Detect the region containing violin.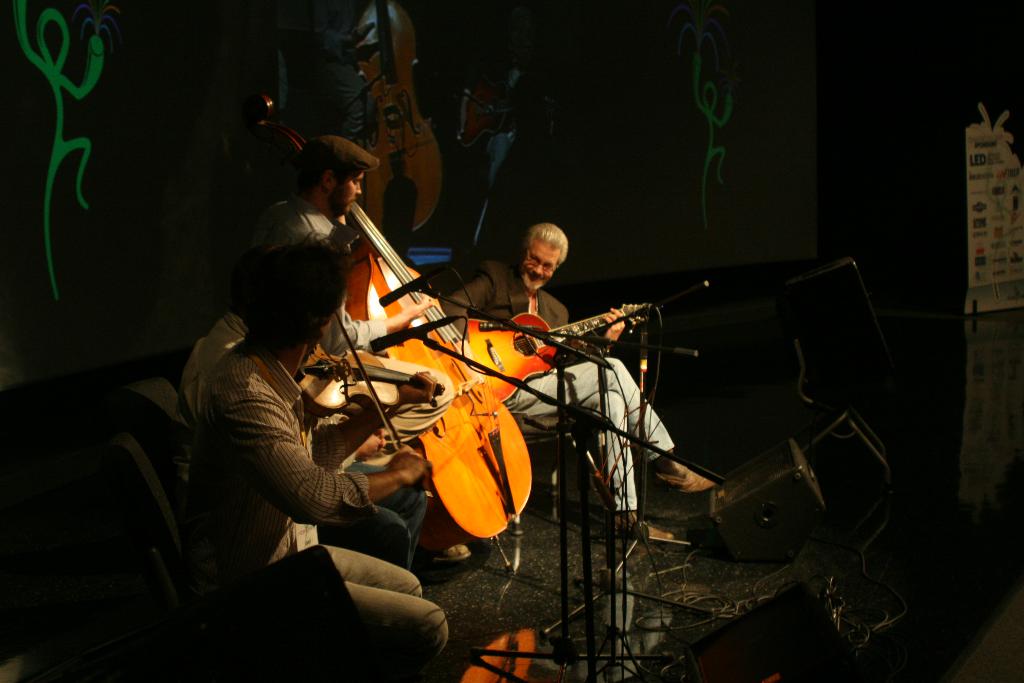
<region>237, 86, 536, 559</region>.
